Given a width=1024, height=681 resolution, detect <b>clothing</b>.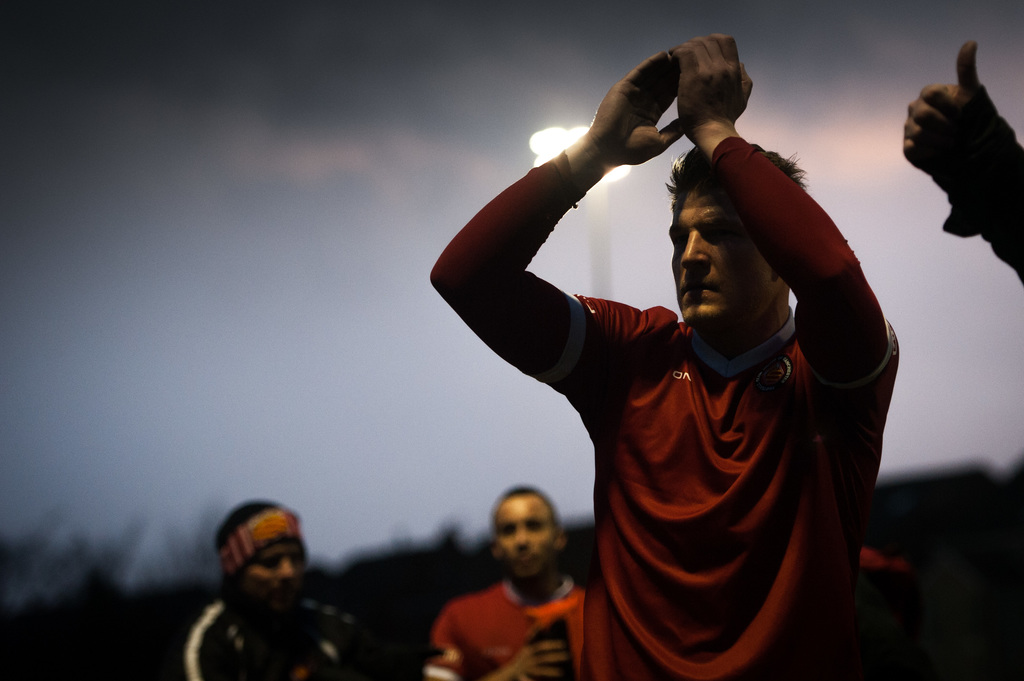
<bbox>544, 219, 893, 679</bbox>.
